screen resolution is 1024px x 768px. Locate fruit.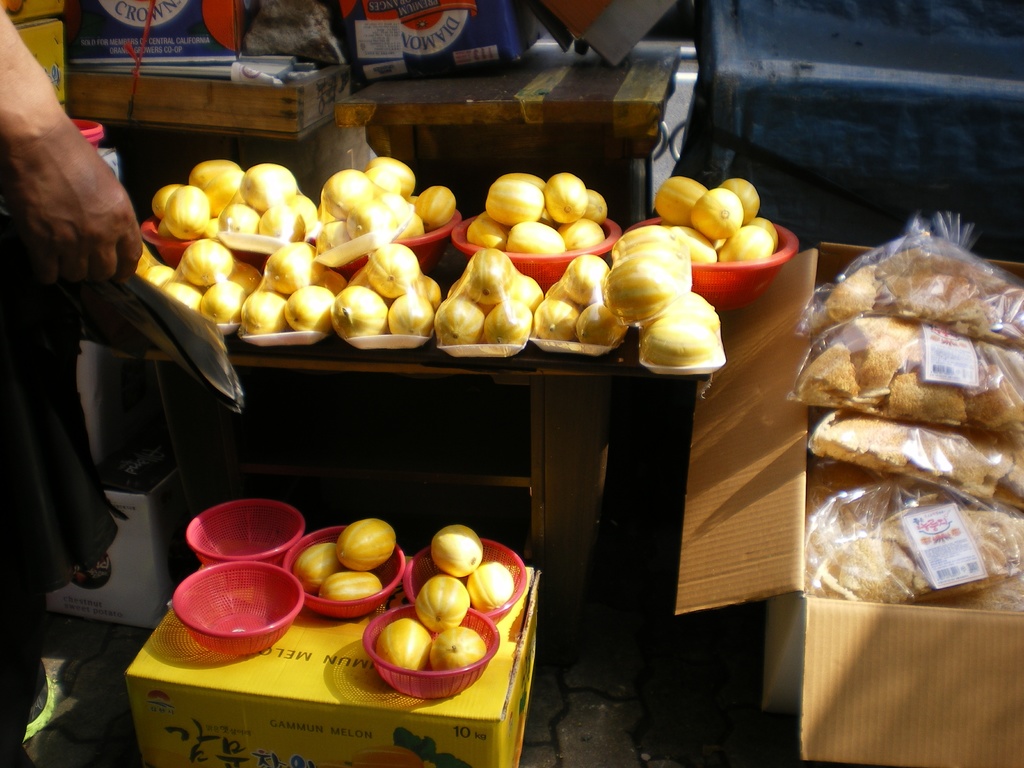
x1=468 y1=560 x2=518 y2=611.
